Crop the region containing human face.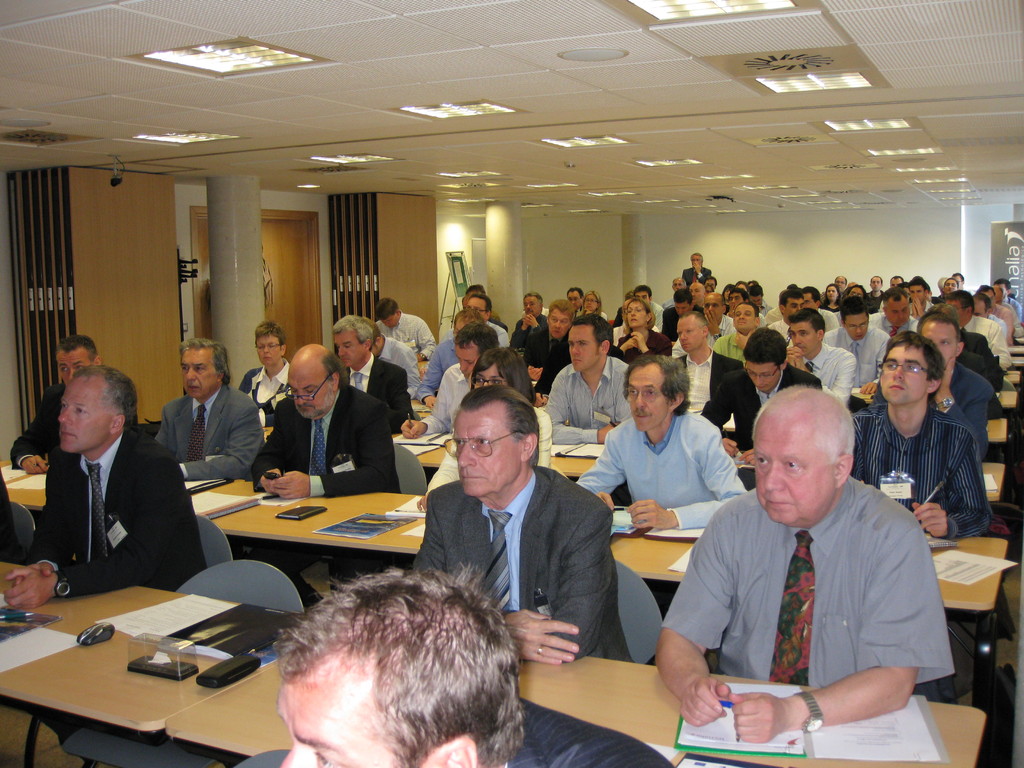
Crop region: [x1=846, y1=316, x2=867, y2=339].
